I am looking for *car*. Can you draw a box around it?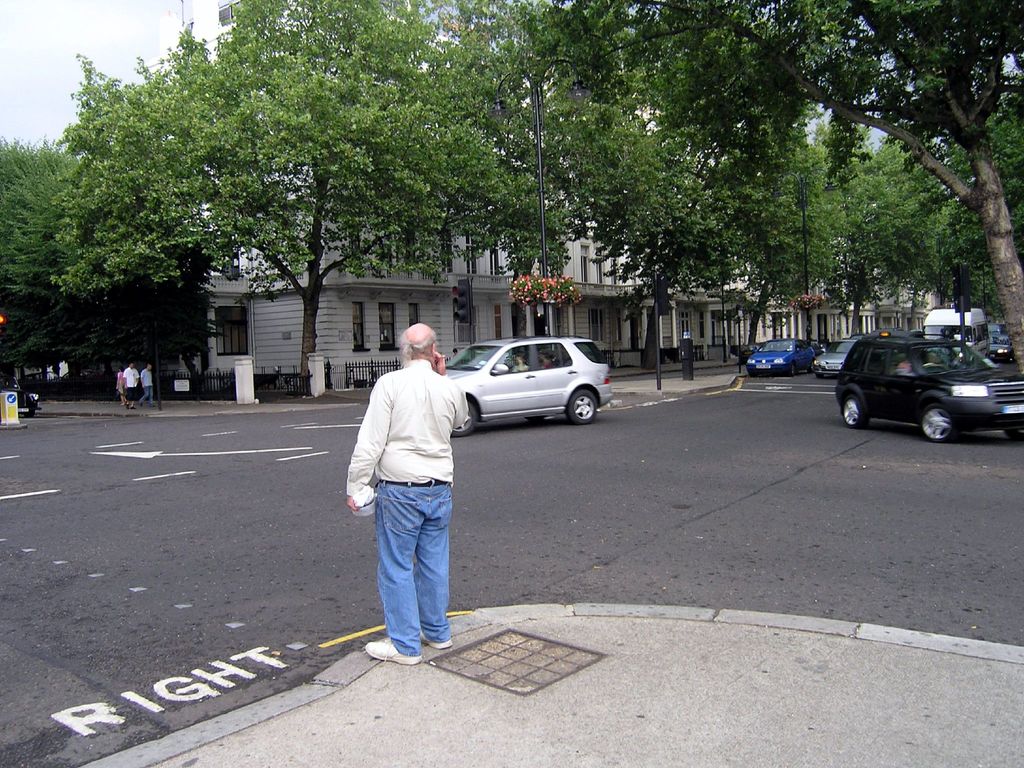
Sure, the bounding box is 741,332,818,375.
